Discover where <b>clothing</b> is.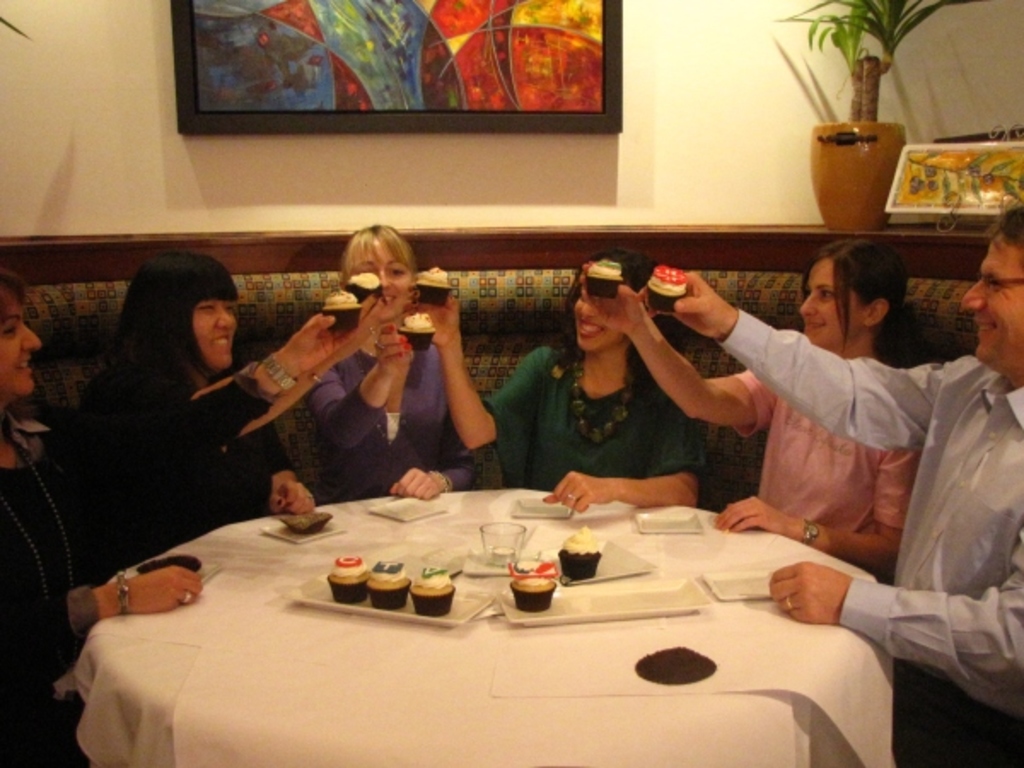
Discovered at bbox=(0, 423, 97, 766).
